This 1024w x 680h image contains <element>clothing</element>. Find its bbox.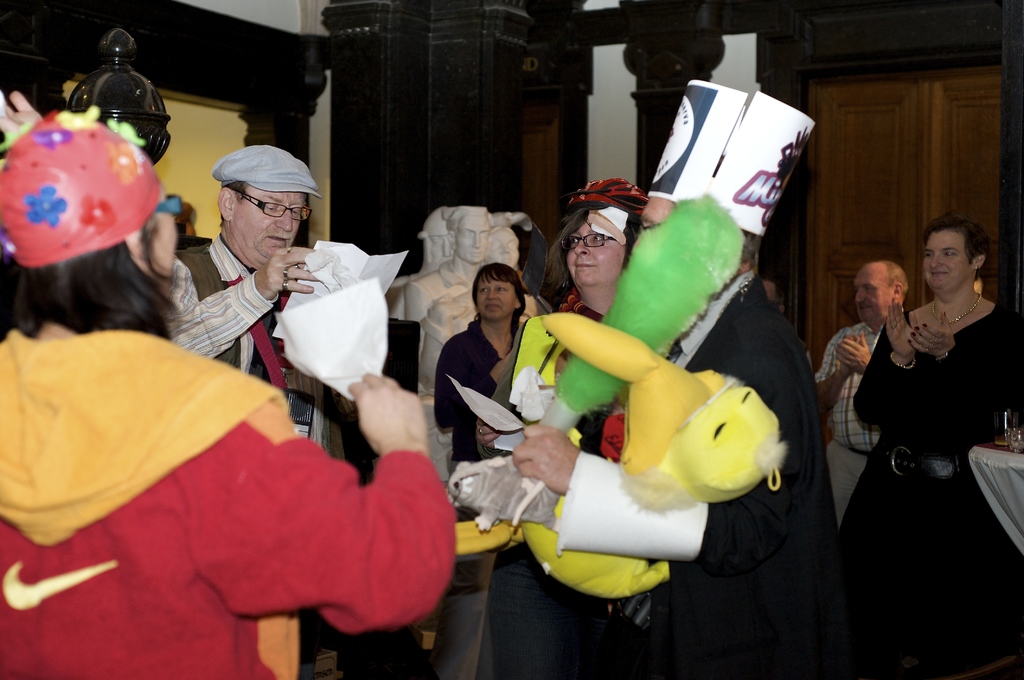
bbox=[445, 326, 520, 458].
